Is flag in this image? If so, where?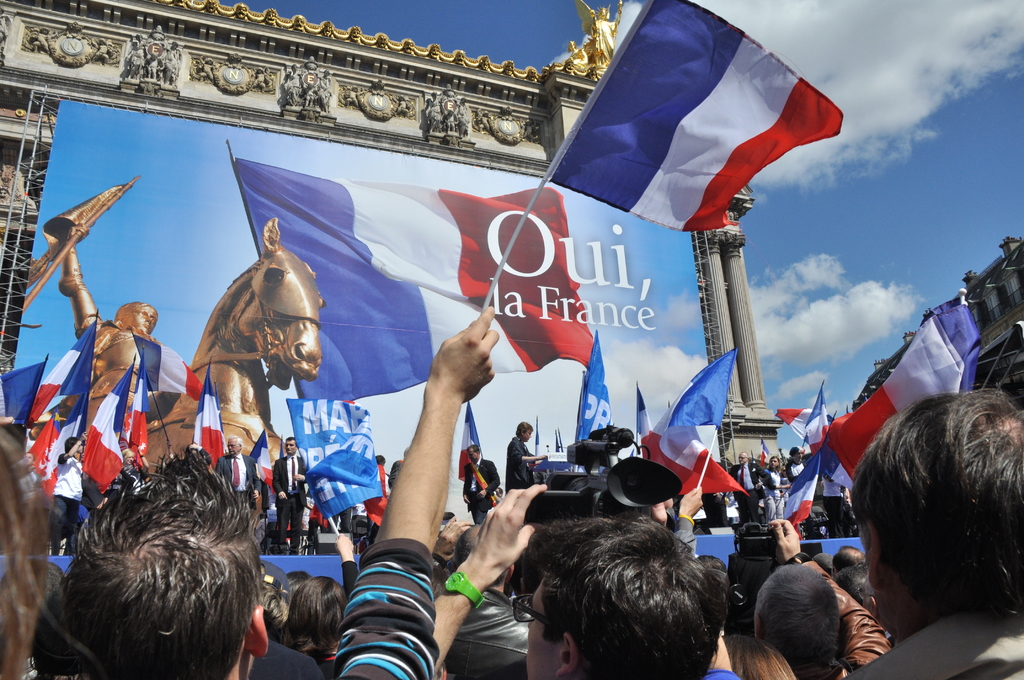
Yes, at 360 462 392 527.
